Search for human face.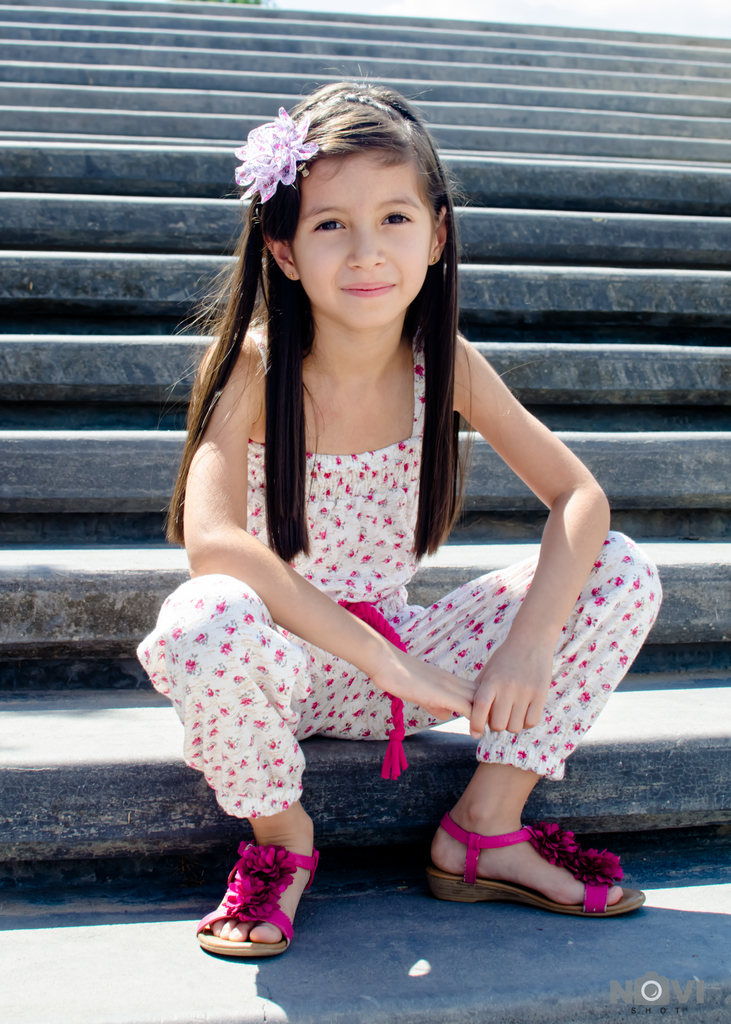
Found at pyautogui.locateOnScreen(291, 155, 437, 333).
